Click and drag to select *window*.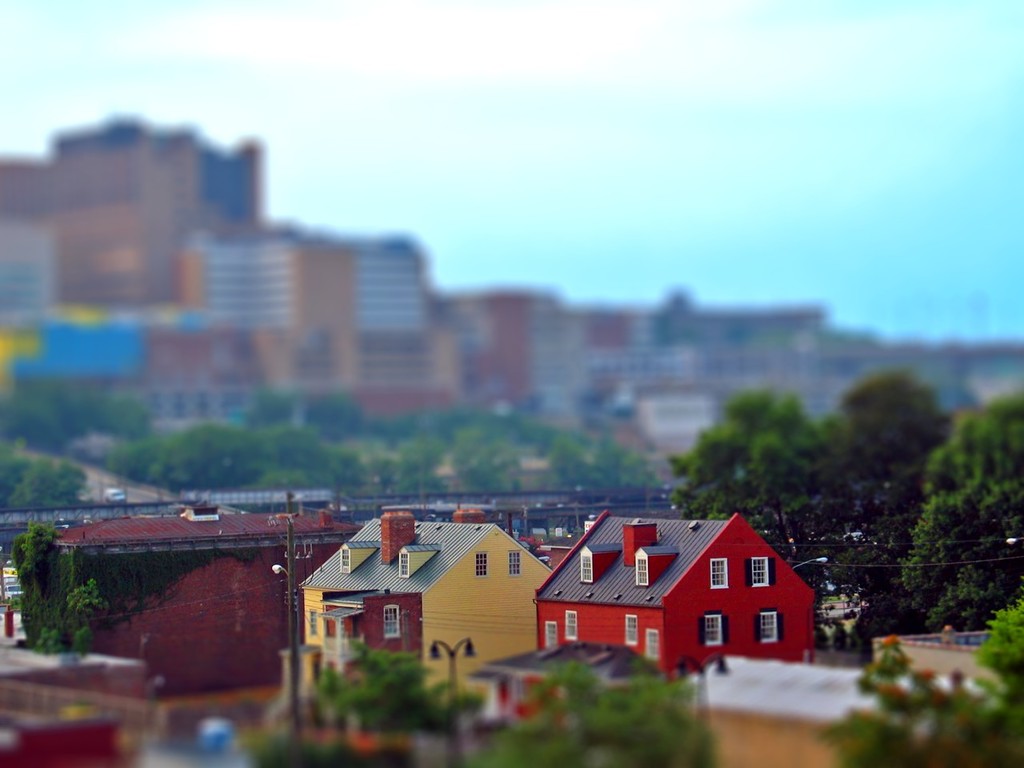
Selection: {"left": 747, "top": 560, "right": 778, "bottom": 588}.
